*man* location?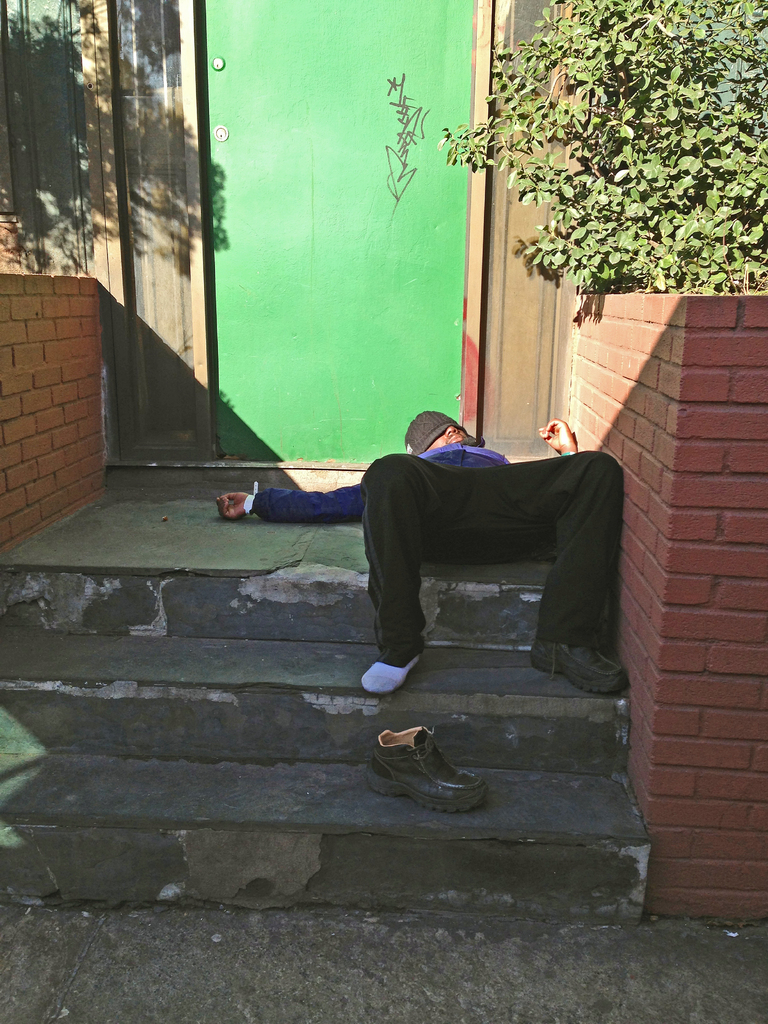
<box>214,406,637,707</box>
